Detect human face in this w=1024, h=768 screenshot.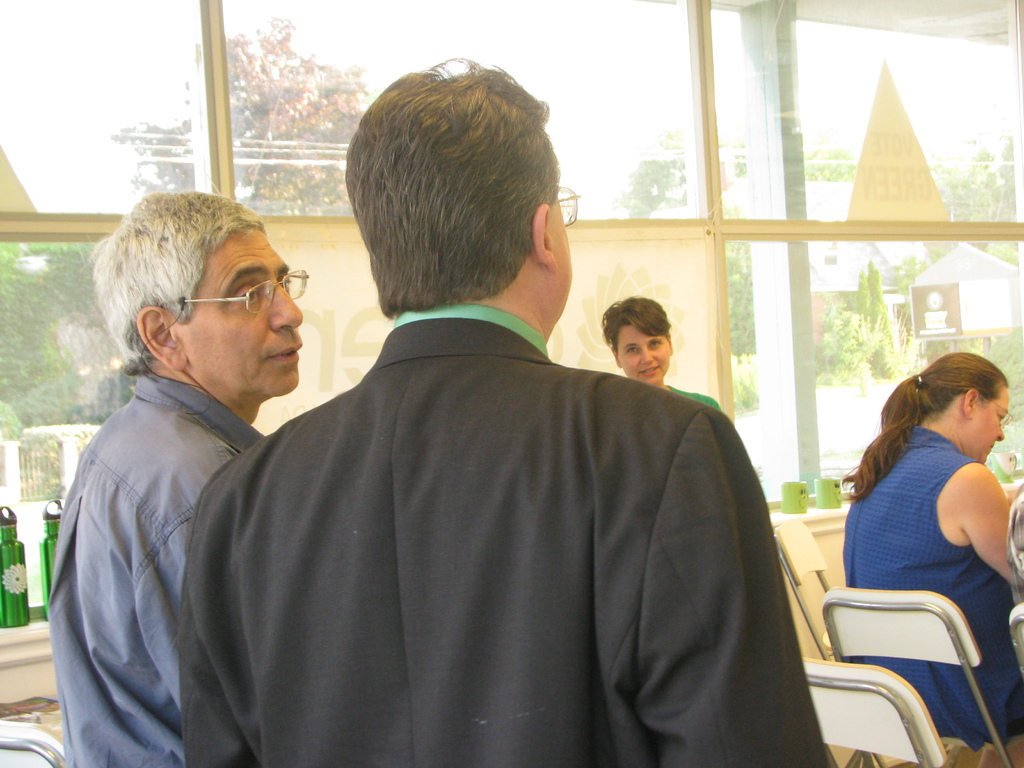
Detection: box=[557, 196, 577, 312].
